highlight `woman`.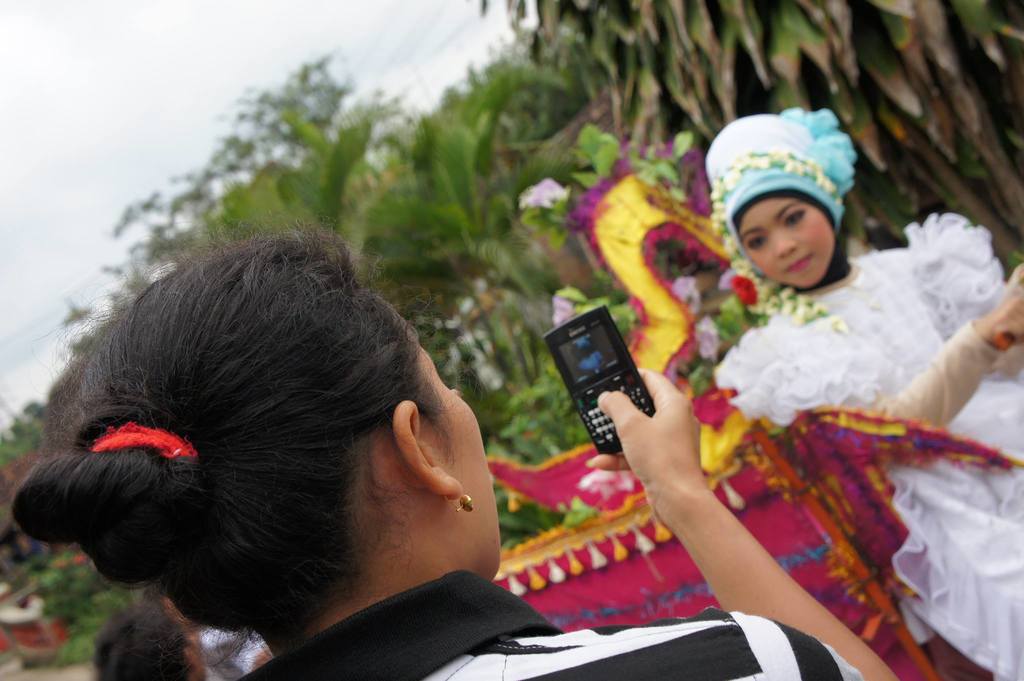
Highlighted region: 166/198/784/665.
